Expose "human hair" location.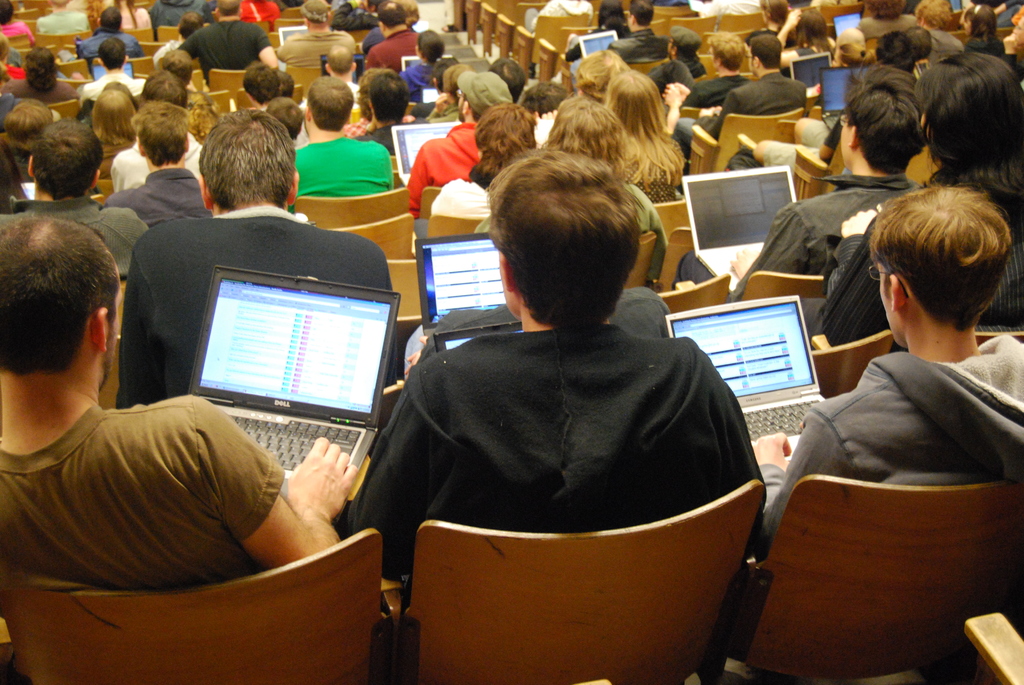
Exposed at (836,41,869,65).
